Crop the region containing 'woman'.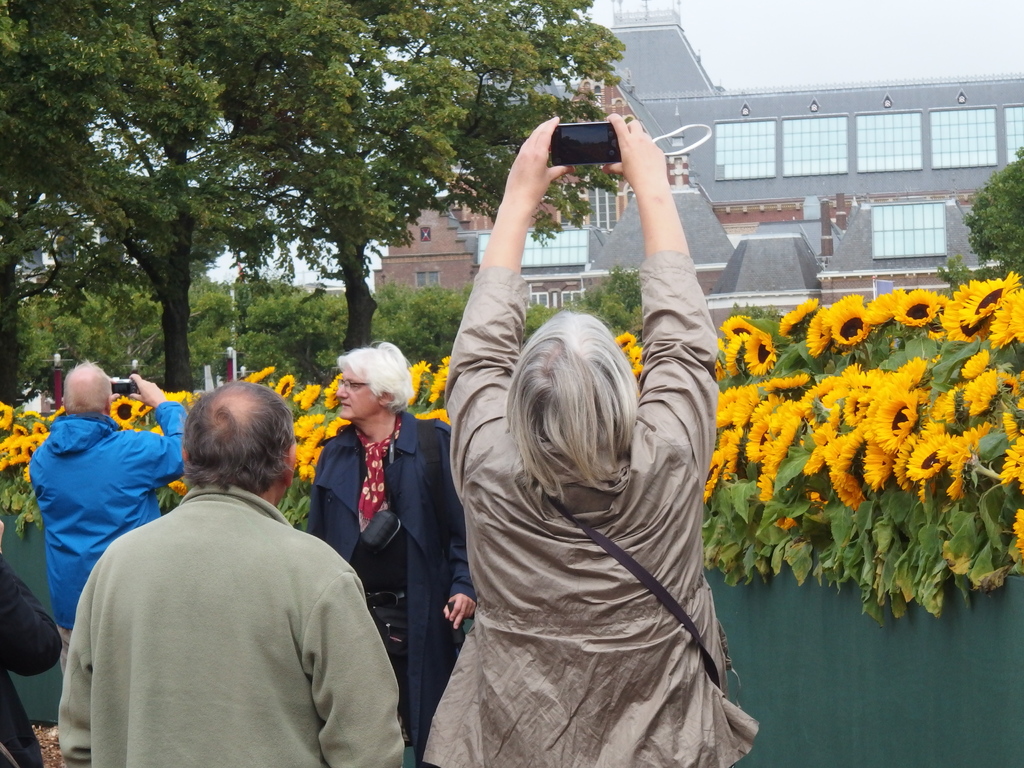
Crop region: rect(424, 111, 760, 767).
